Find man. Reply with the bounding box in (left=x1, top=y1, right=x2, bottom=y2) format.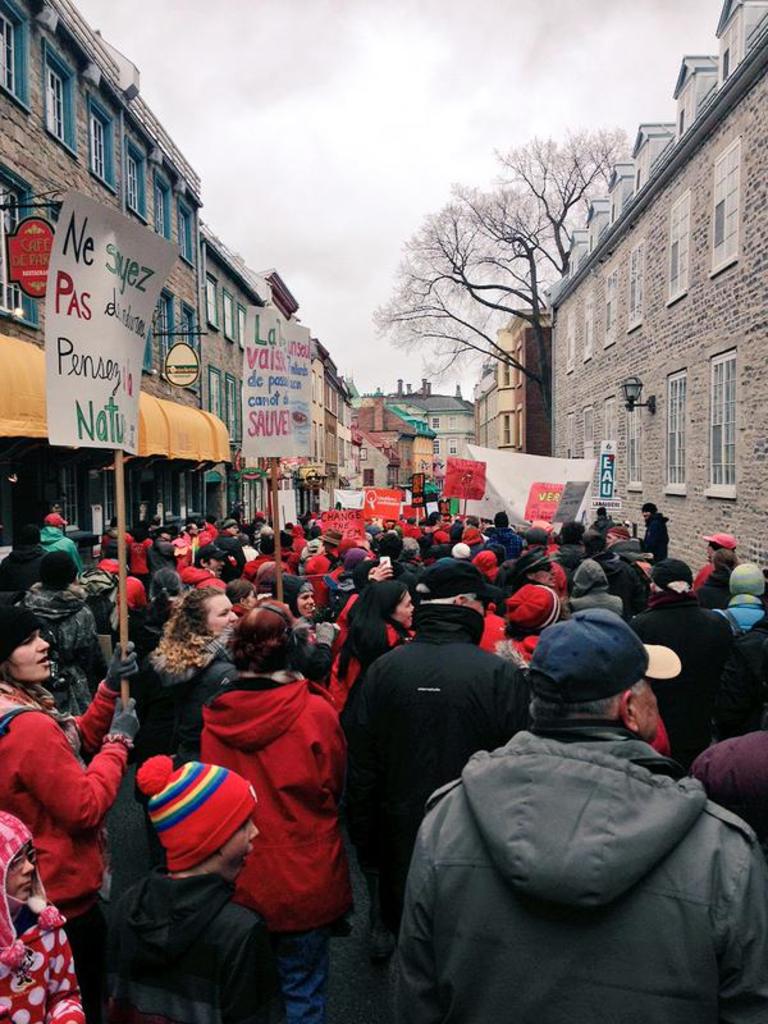
(left=83, top=509, right=137, bottom=595).
